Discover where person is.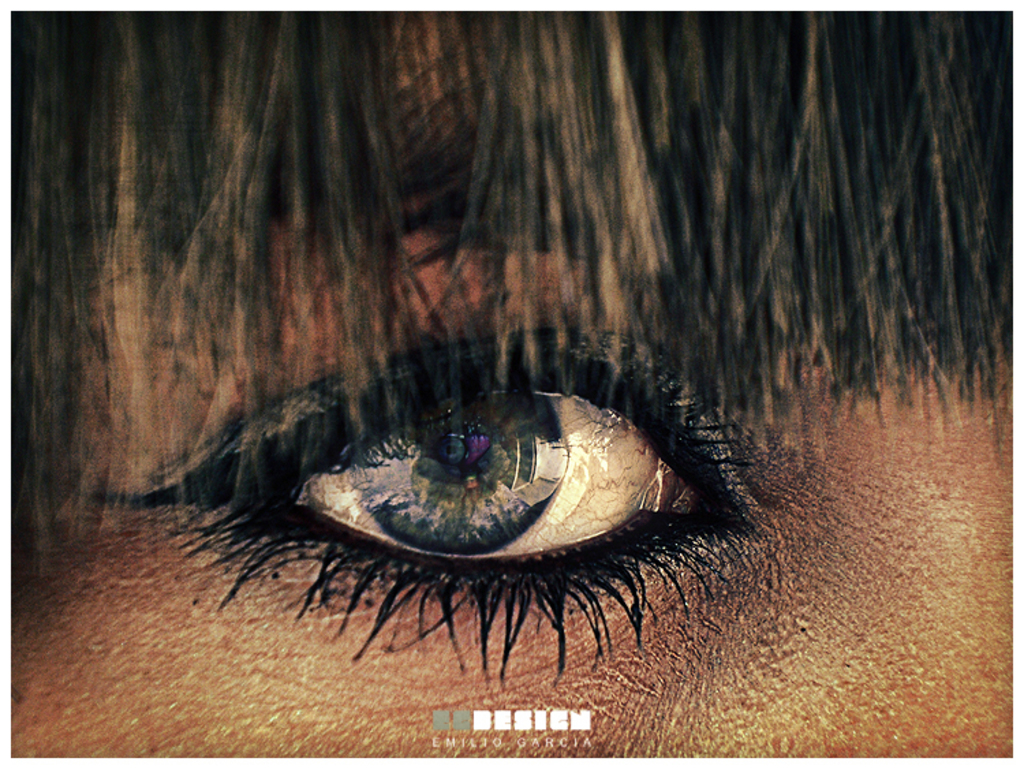
Discovered at 3, 11, 1013, 757.
